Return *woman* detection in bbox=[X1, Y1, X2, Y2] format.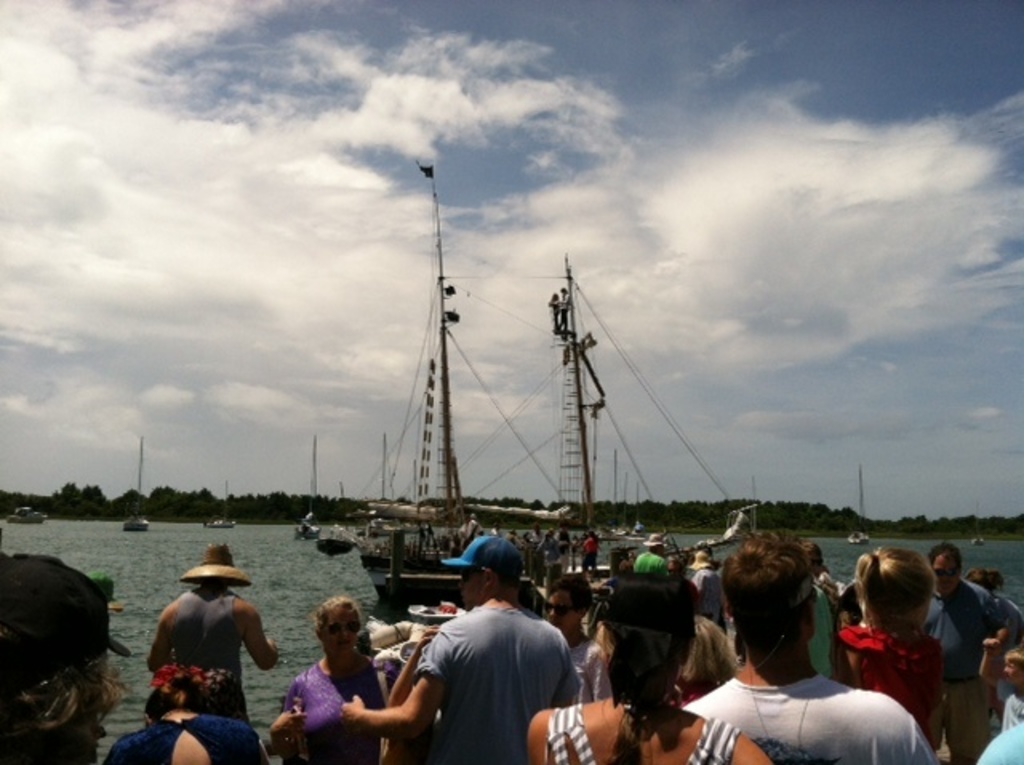
bbox=[520, 552, 778, 763].
